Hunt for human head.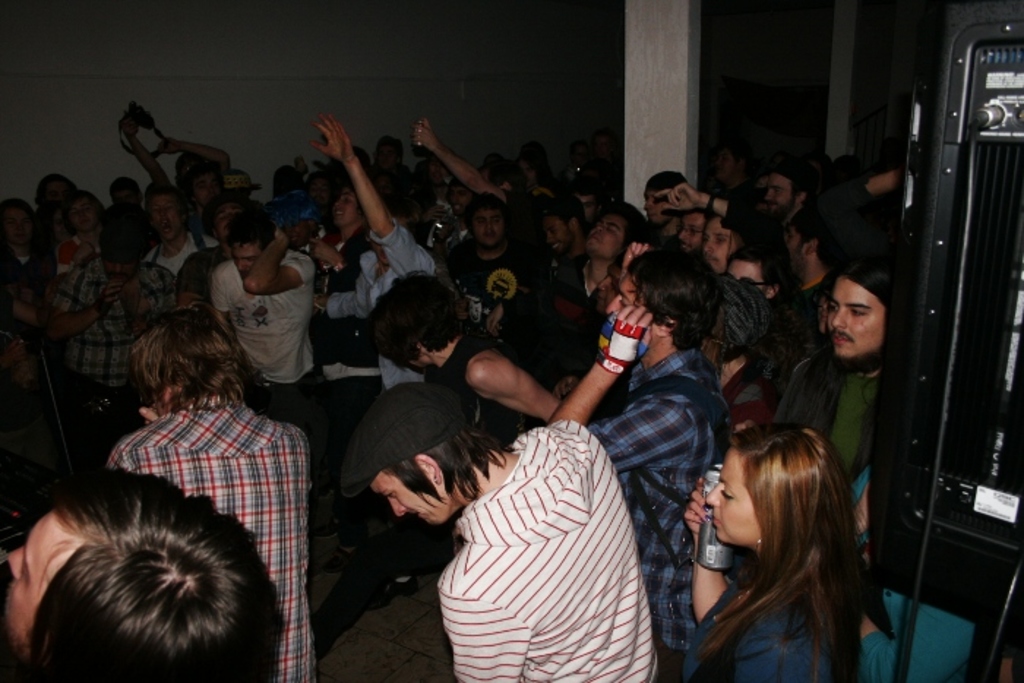
Hunted down at (x1=127, y1=309, x2=253, y2=414).
